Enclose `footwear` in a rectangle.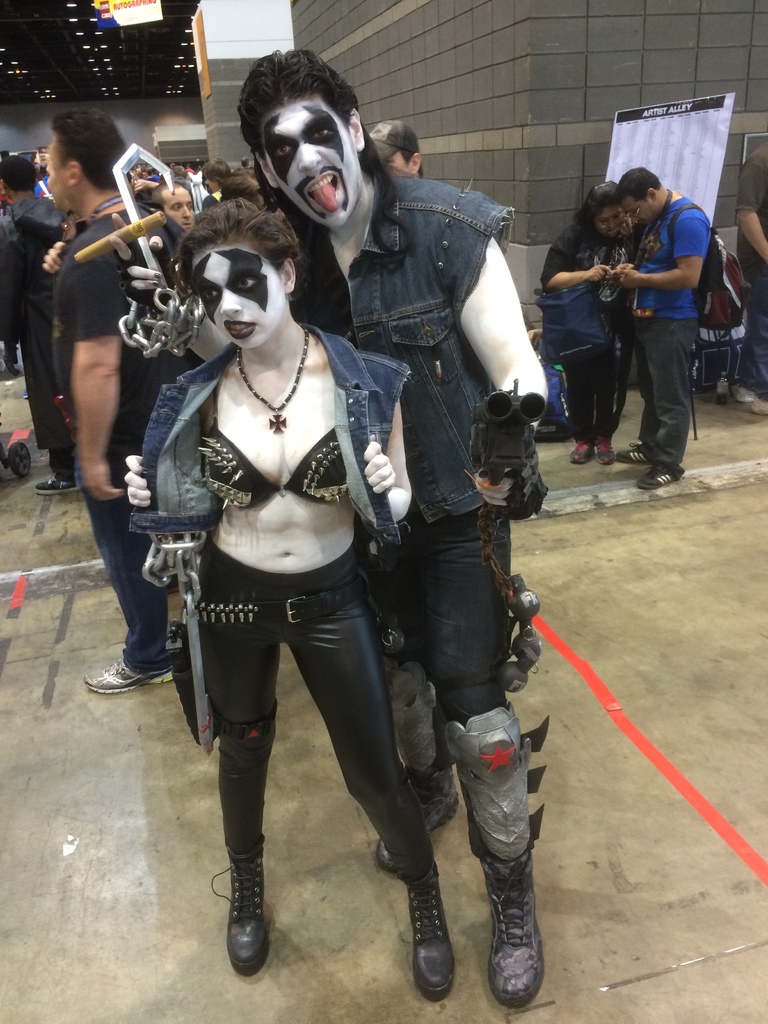
BBox(224, 828, 282, 966).
